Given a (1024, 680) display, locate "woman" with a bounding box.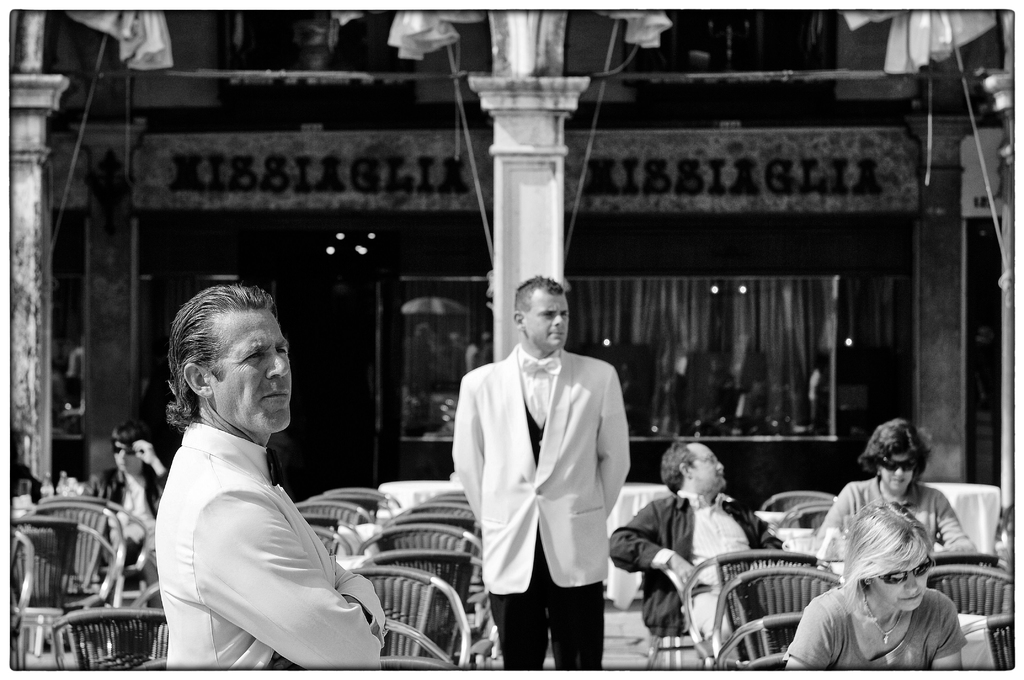
Located: x1=784, y1=503, x2=967, y2=679.
